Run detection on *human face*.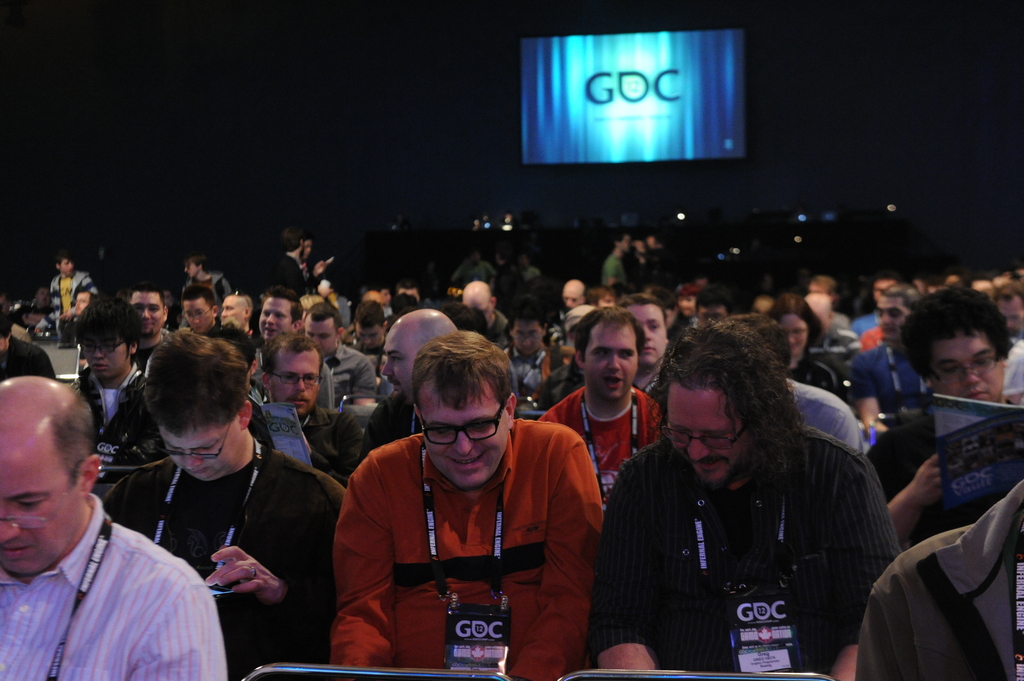
Result: {"x1": 776, "y1": 316, "x2": 811, "y2": 361}.
